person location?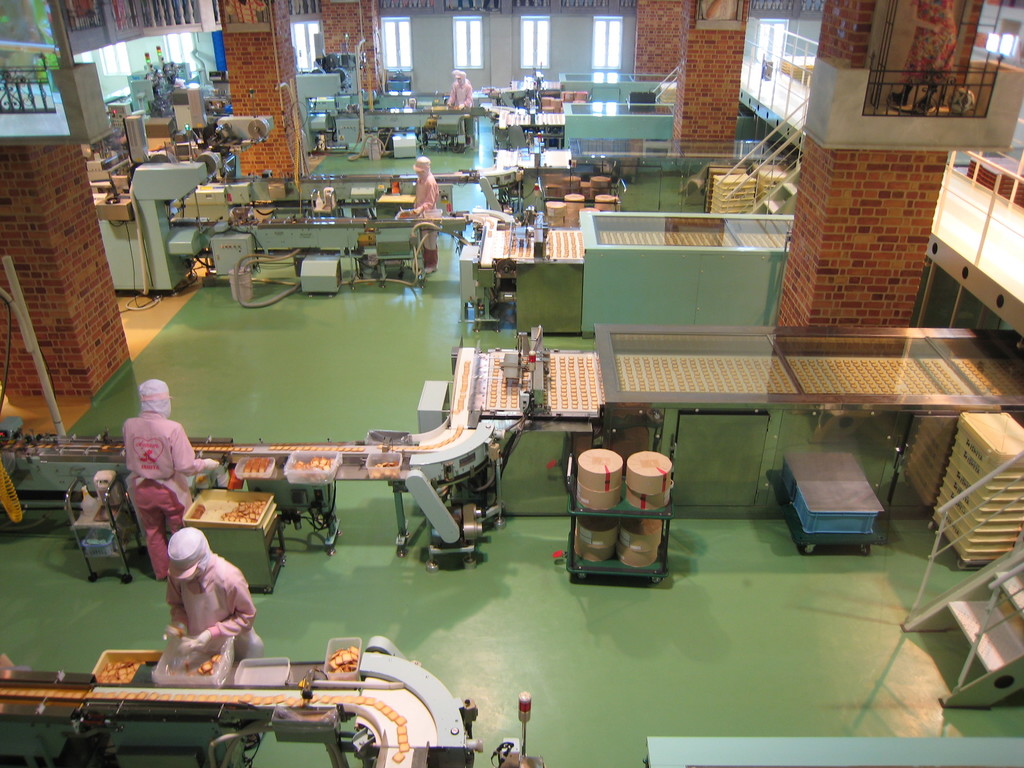
(left=446, top=69, right=475, bottom=147)
